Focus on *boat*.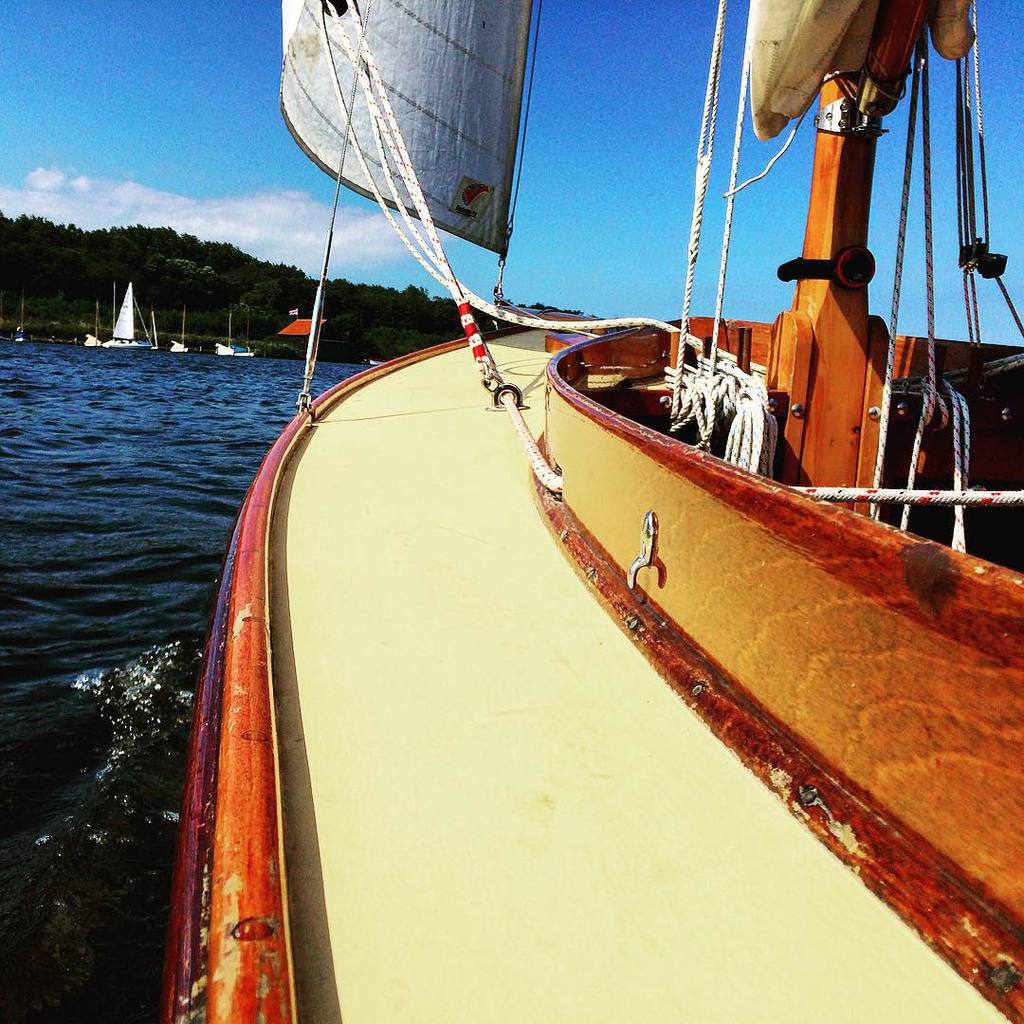
Focused at 175, 324, 186, 353.
